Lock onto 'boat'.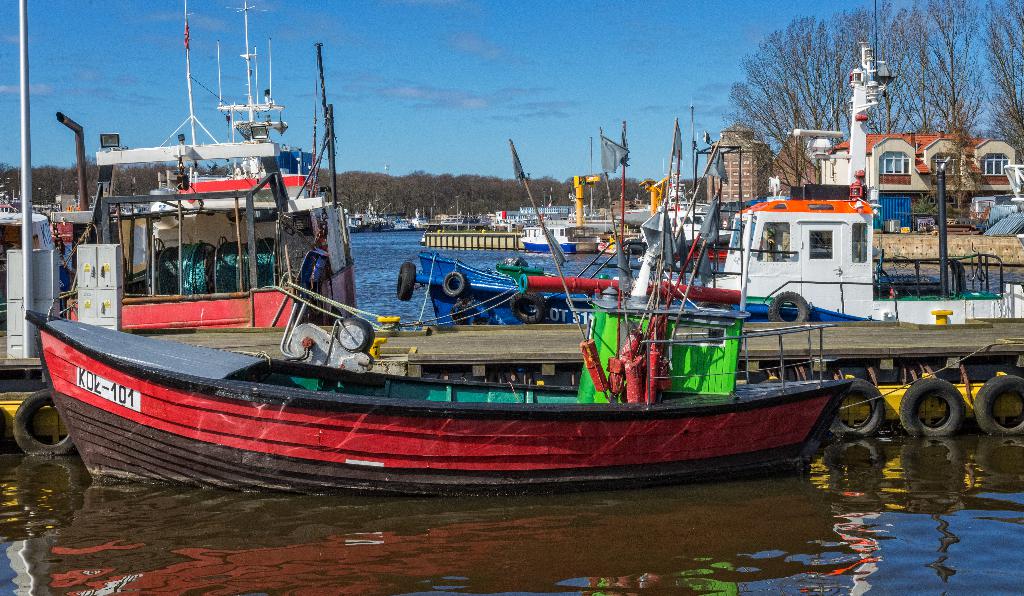
Locked: 0/305/1023/442.
